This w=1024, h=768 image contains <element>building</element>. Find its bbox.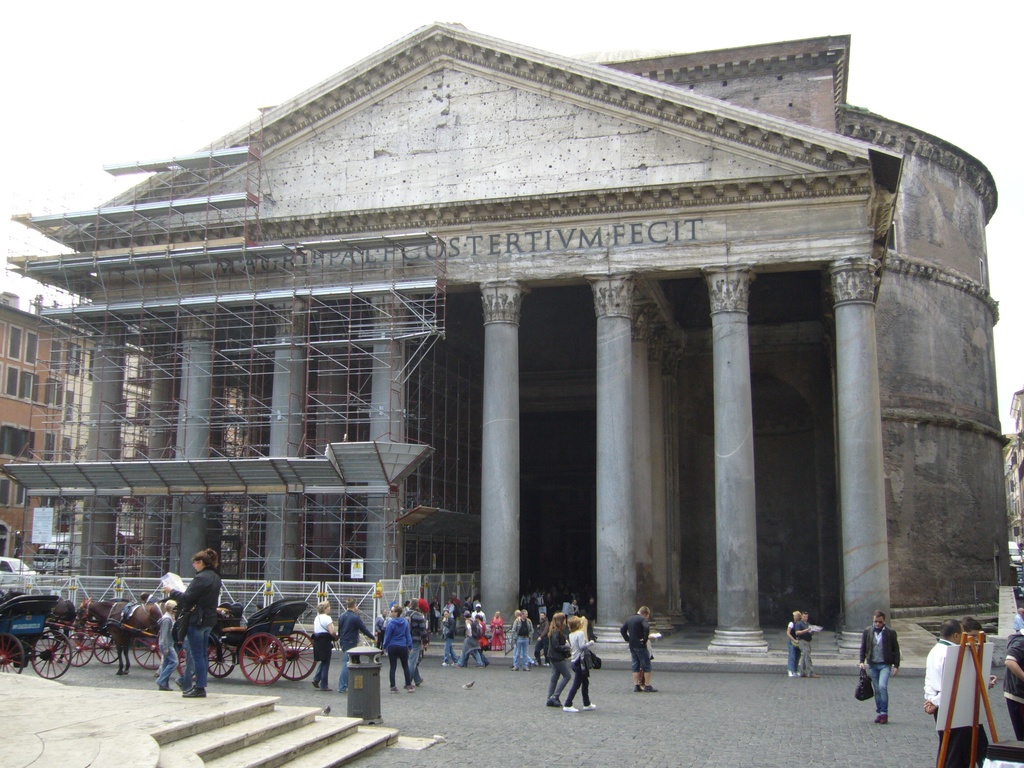
bbox=[1, 22, 1008, 645].
